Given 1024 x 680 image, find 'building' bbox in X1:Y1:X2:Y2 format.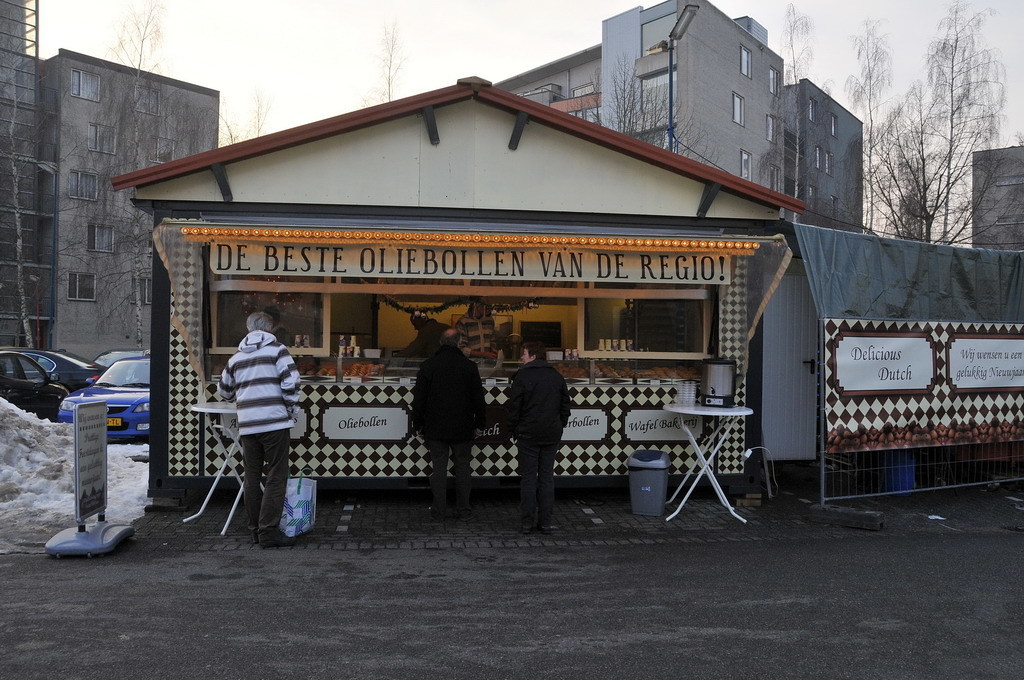
115:78:801:487.
